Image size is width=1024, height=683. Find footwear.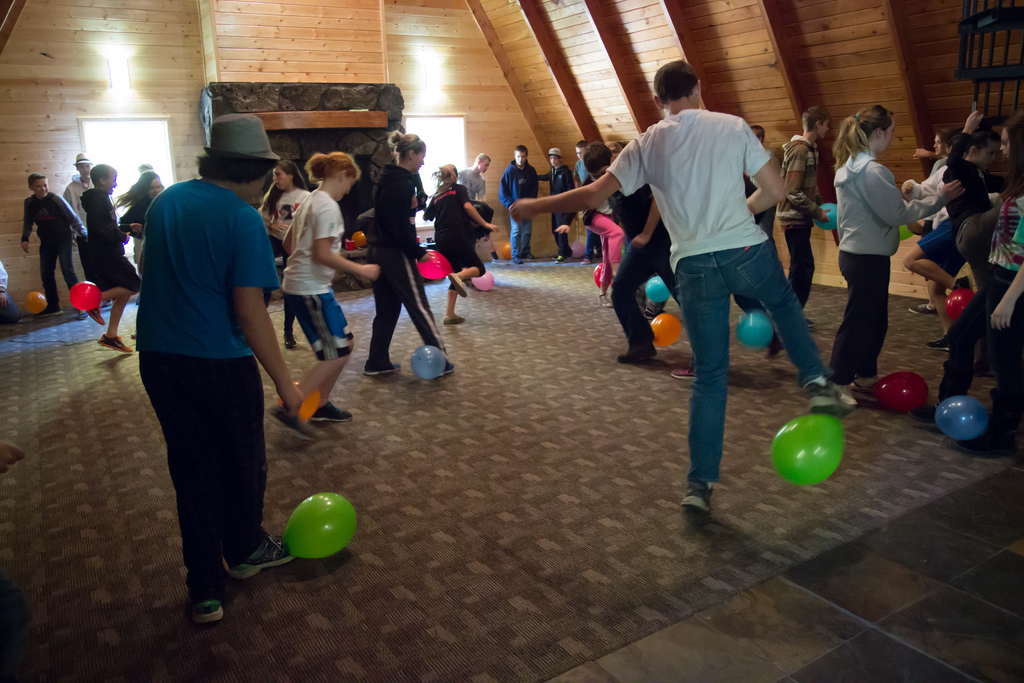
(x1=616, y1=346, x2=656, y2=362).
